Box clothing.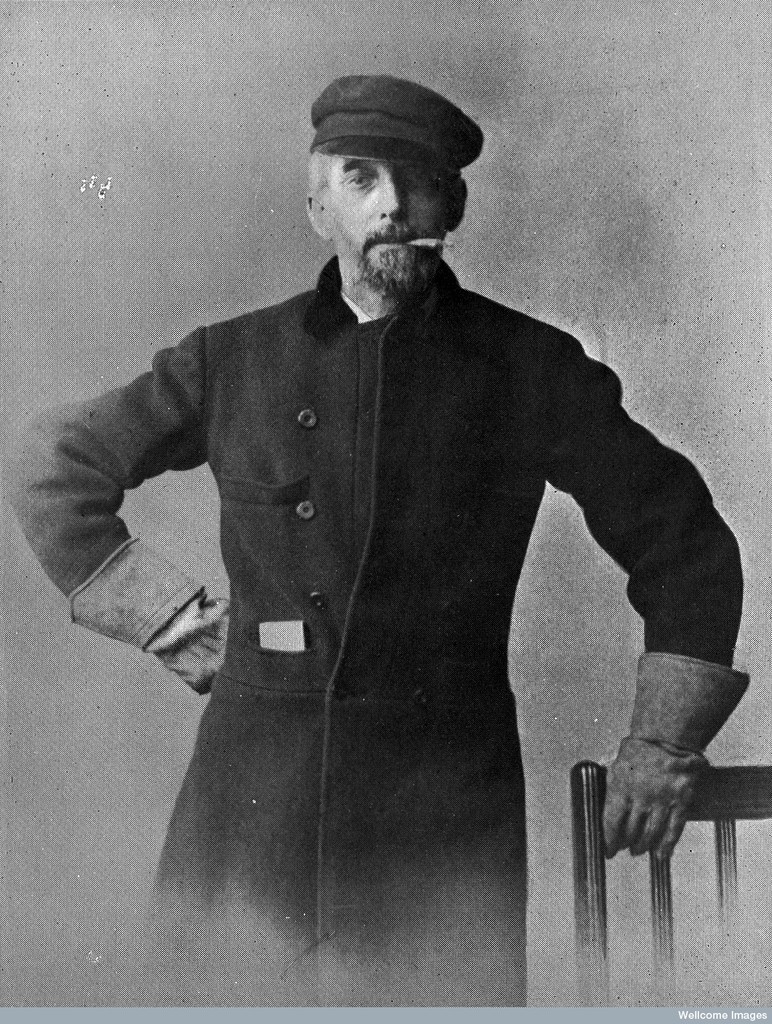
(45,200,724,959).
